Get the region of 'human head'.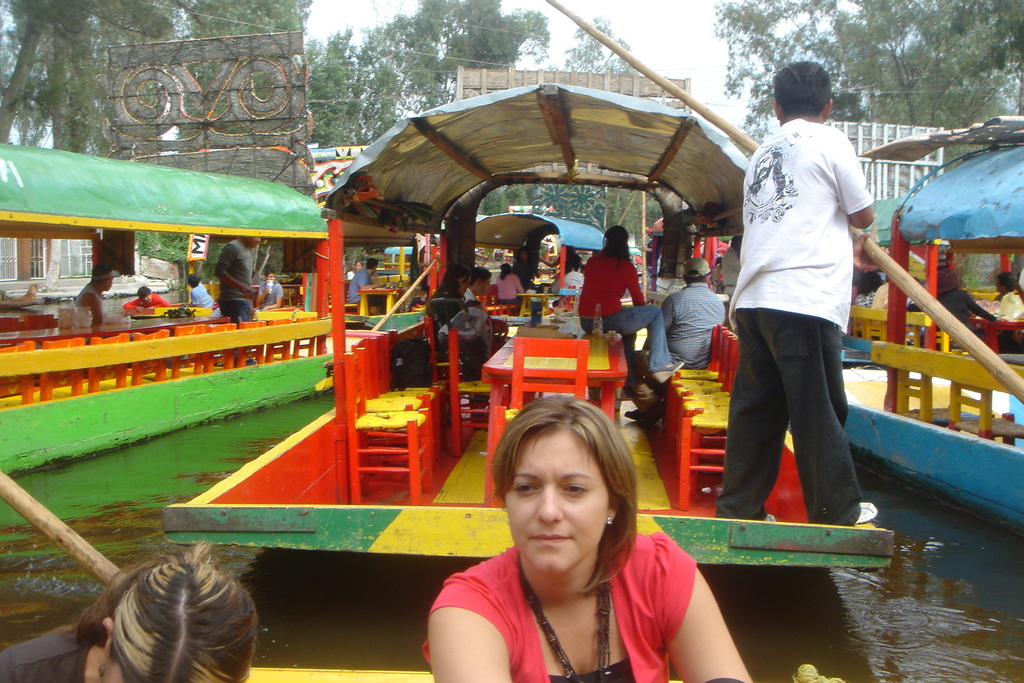
rect(995, 272, 1017, 296).
